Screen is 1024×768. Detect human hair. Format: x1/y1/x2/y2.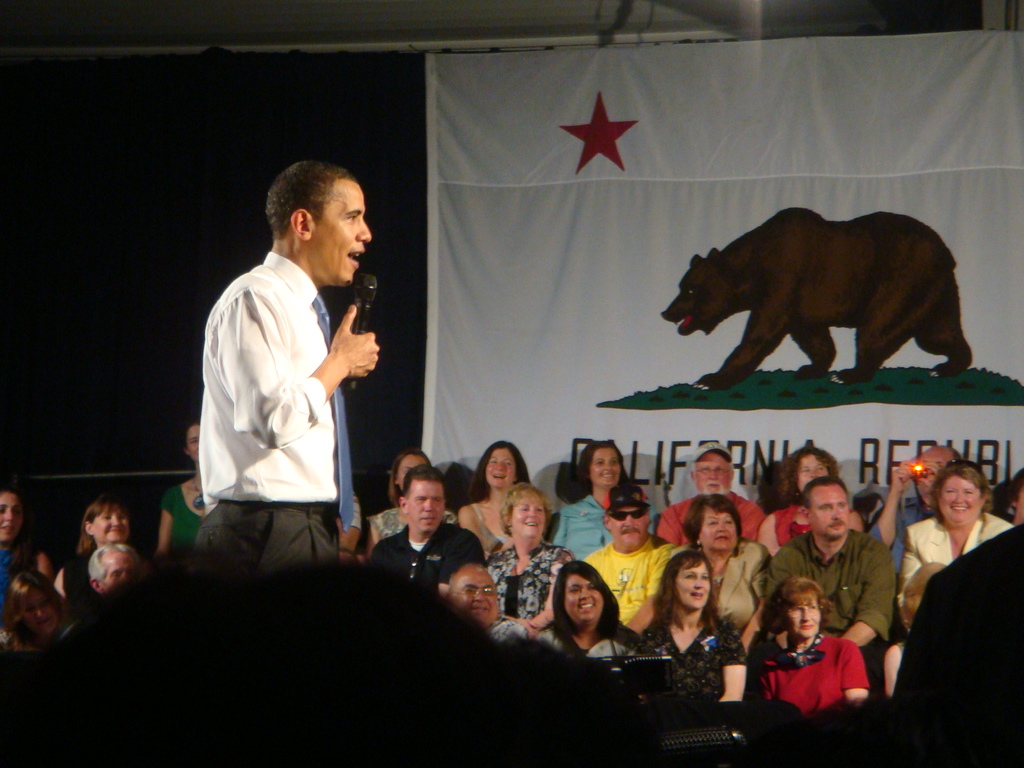
446/573/495/593.
